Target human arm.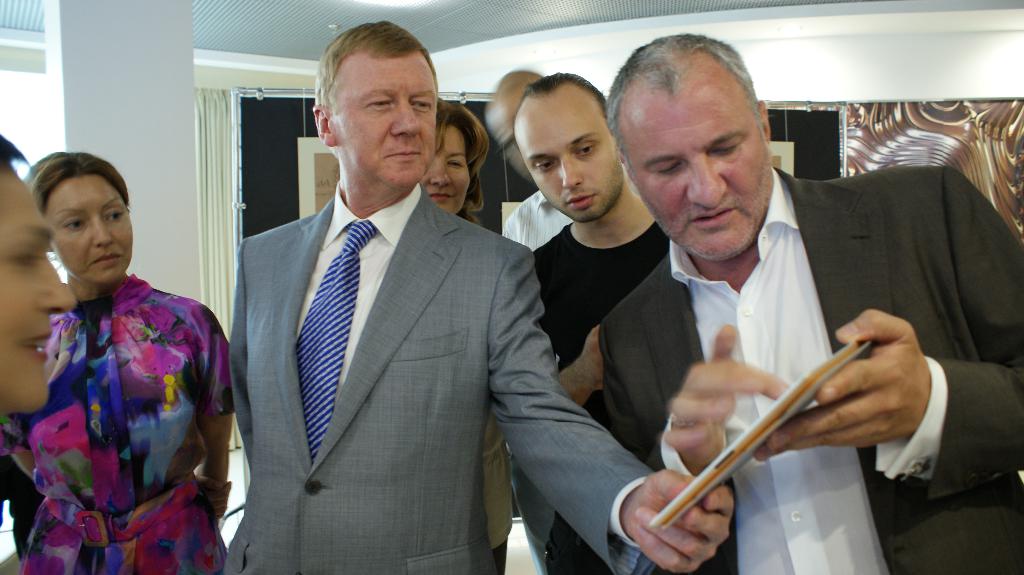
Target region: {"left": 748, "top": 165, "right": 1023, "bottom": 490}.
